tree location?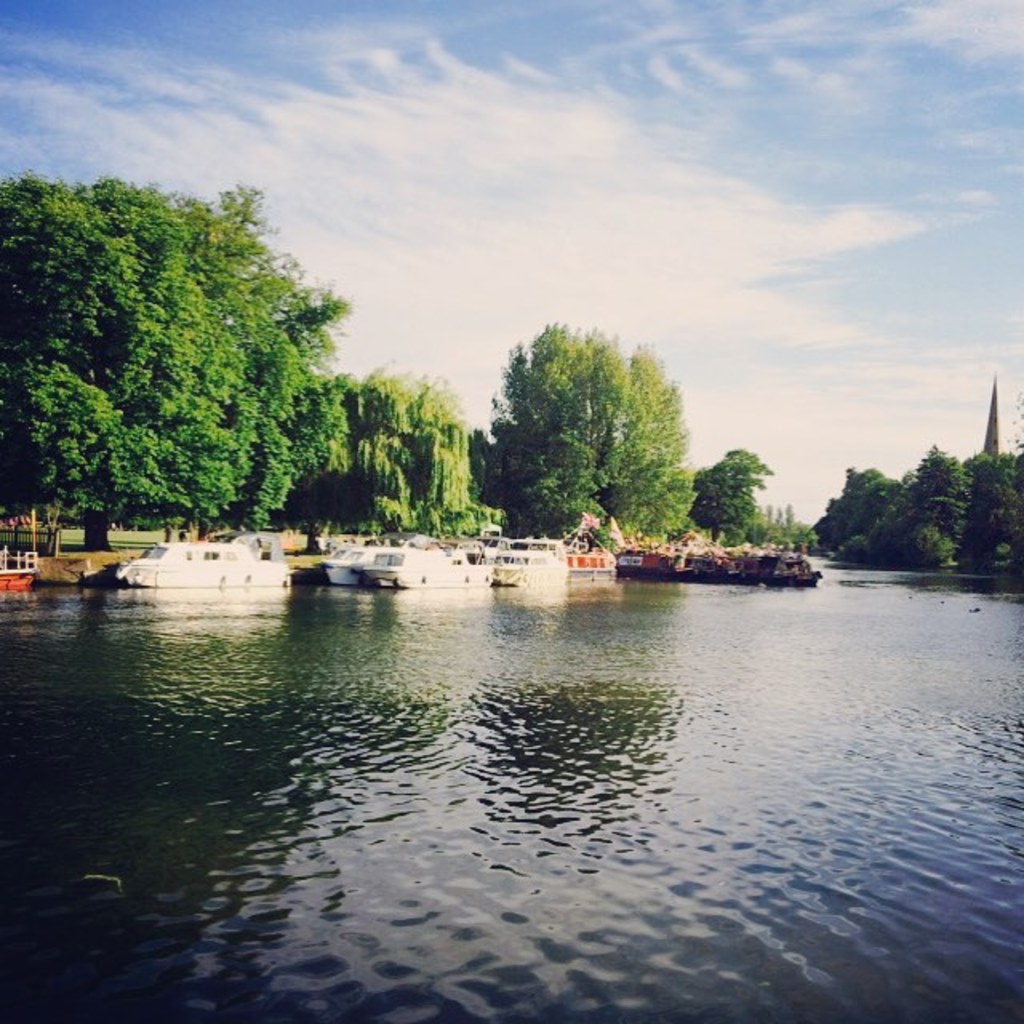
crop(690, 443, 776, 544)
